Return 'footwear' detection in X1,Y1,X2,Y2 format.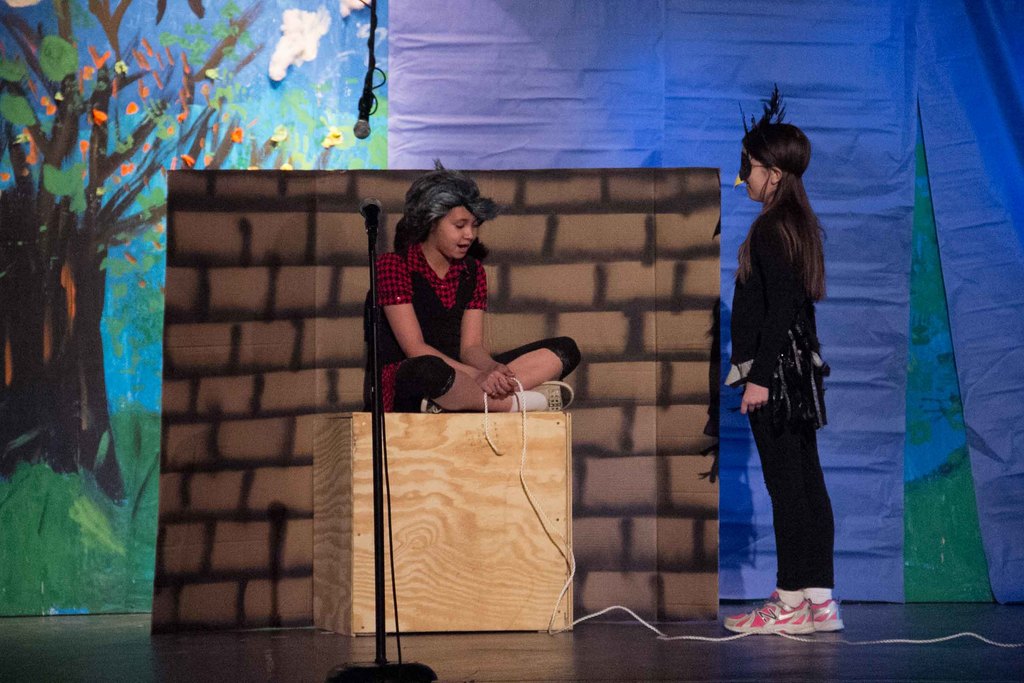
805,597,844,633.
